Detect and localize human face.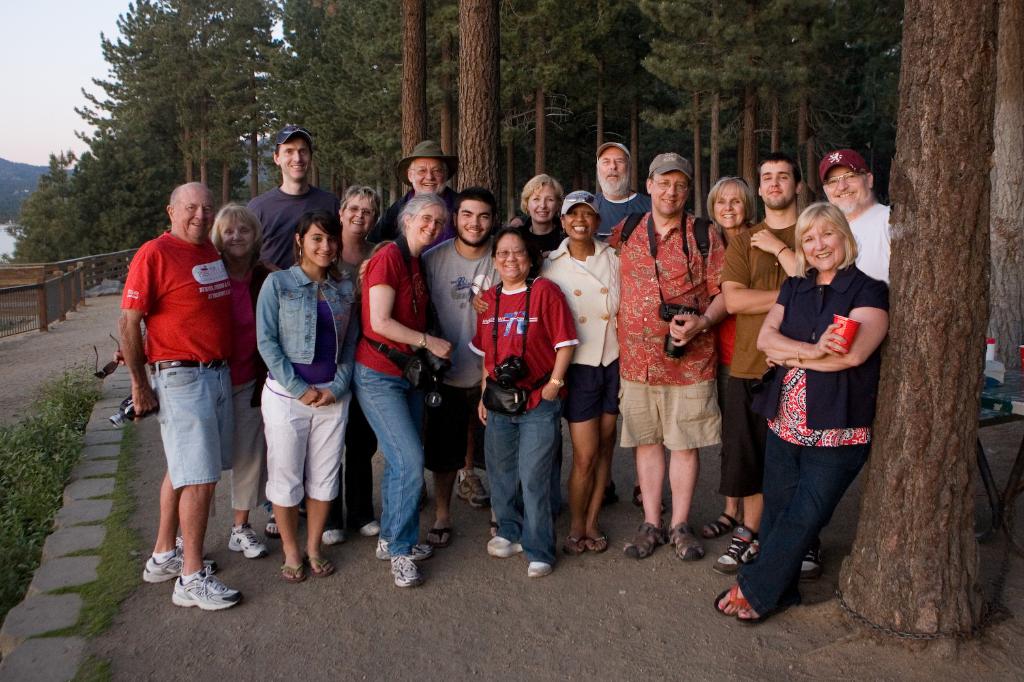
Localized at <bbox>524, 186, 562, 224</bbox>.
